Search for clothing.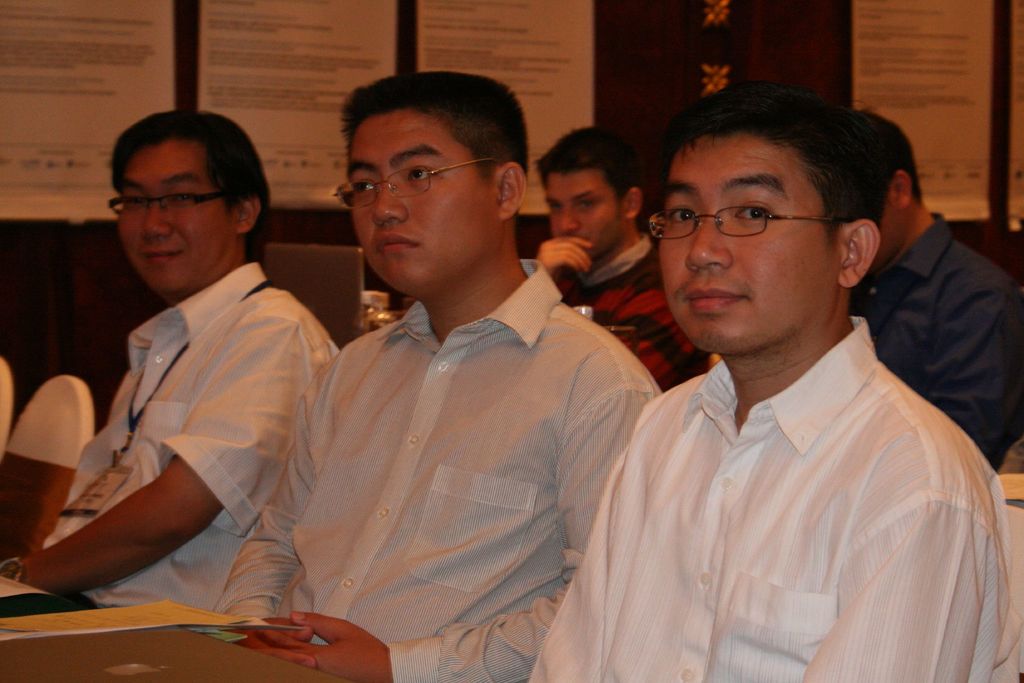
Found at (40, 252, 337, 629).
